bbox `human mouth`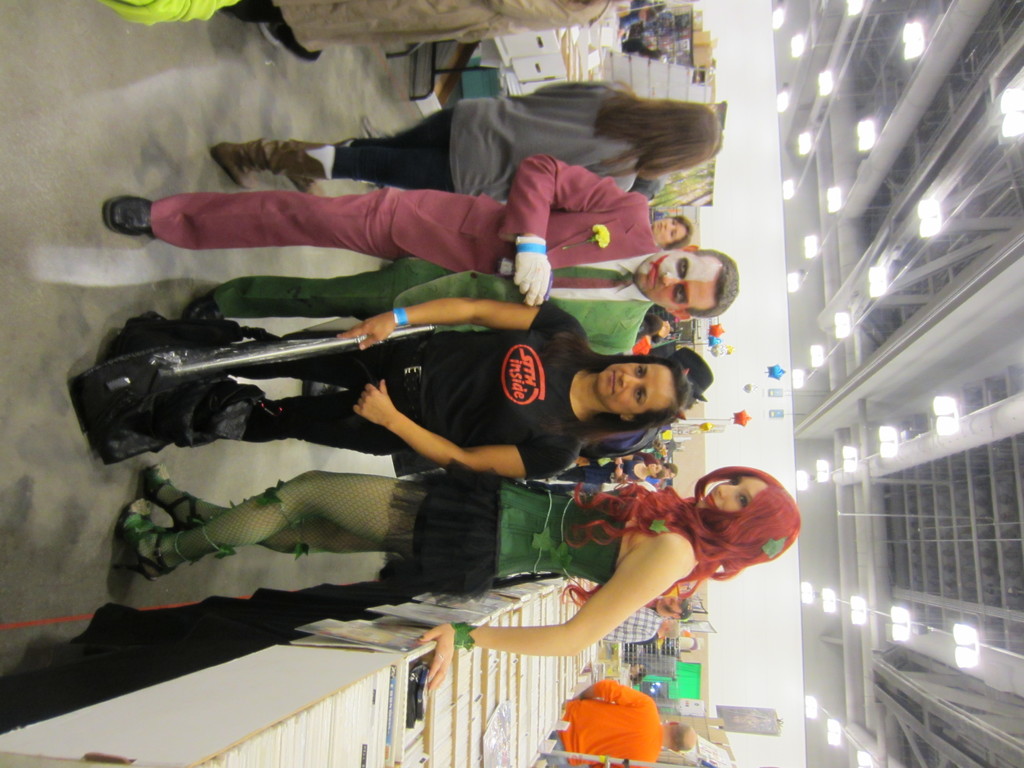
661, 474, 665, 479
